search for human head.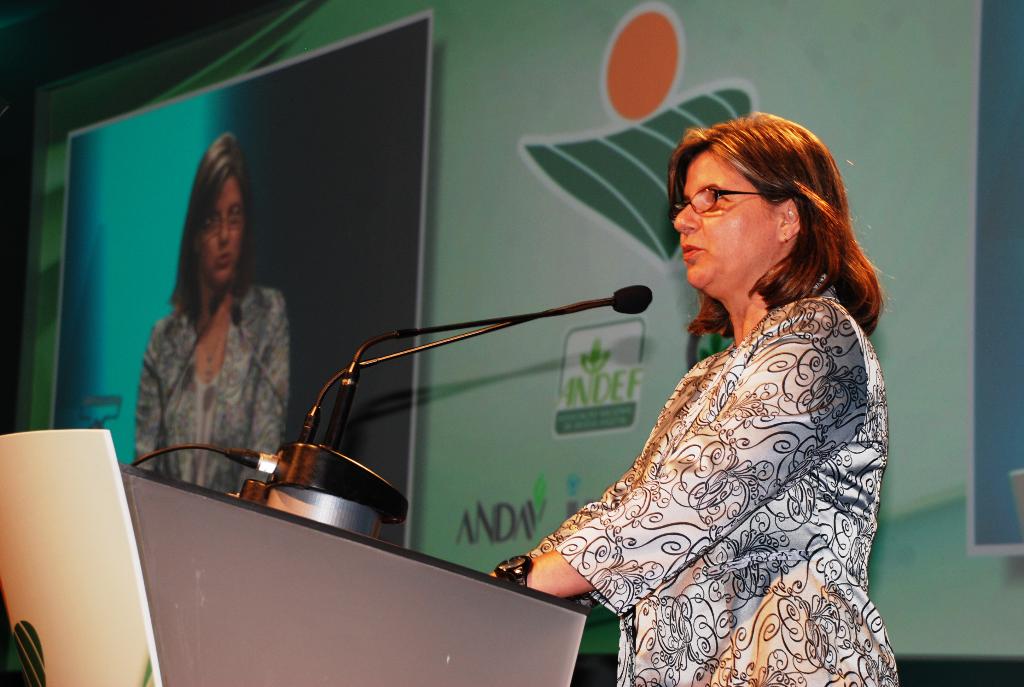
Found at <region>668, 108, 846, 304</region>.
